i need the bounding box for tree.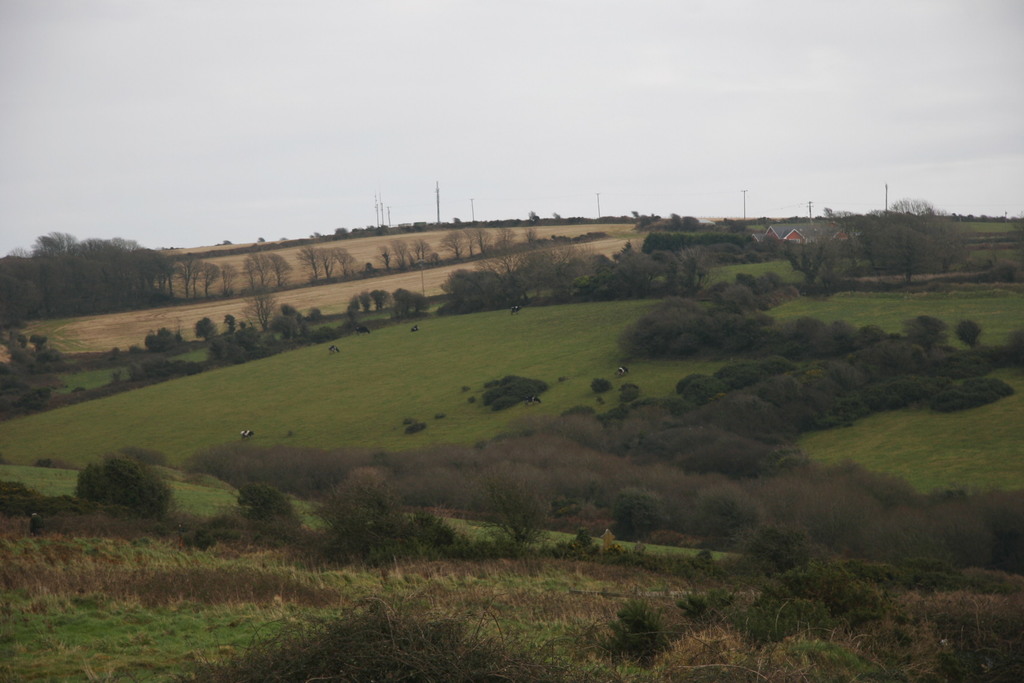
Here it is: <bbox>771, 230, 842, 293</bbox>.
